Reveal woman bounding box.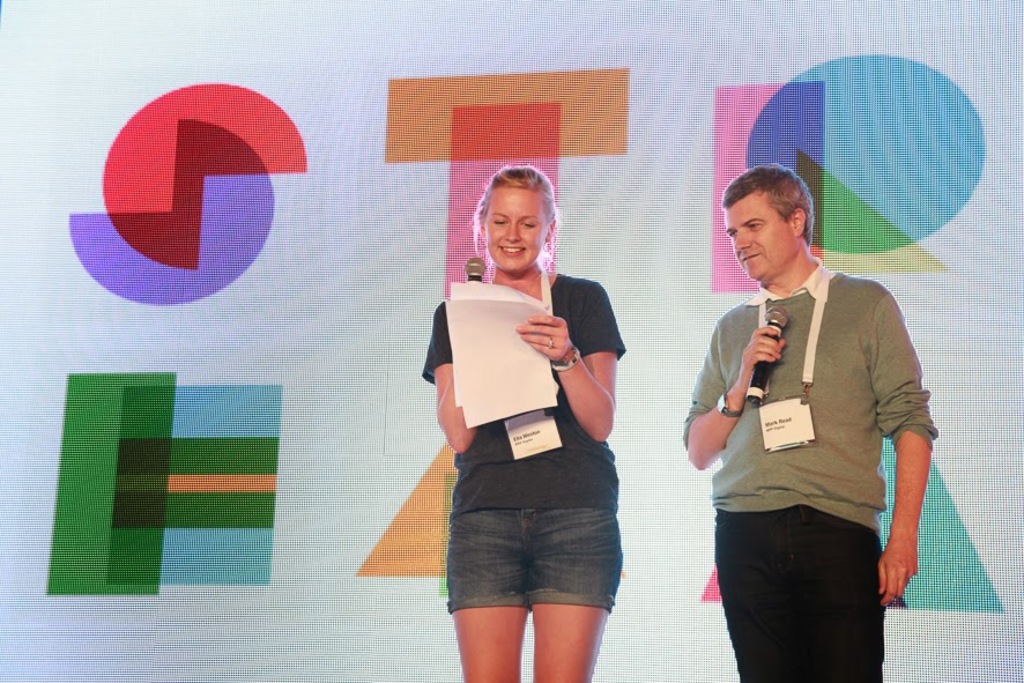
Revealed: [420, 163, 635, 669].
